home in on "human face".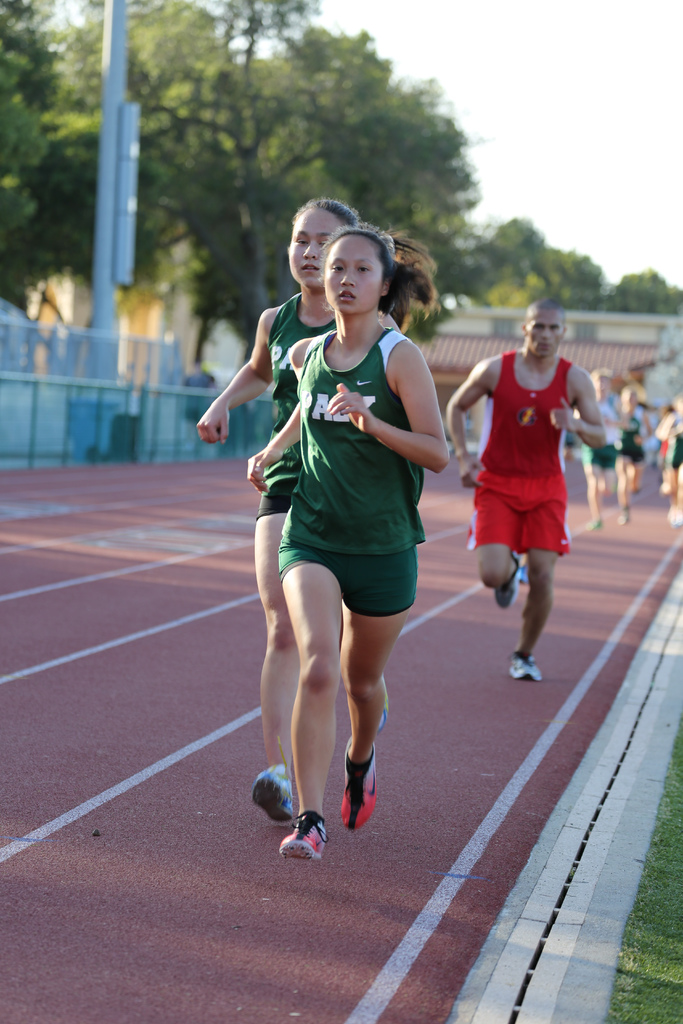
Homed in at l=321, t=236, r=379, b=314.
